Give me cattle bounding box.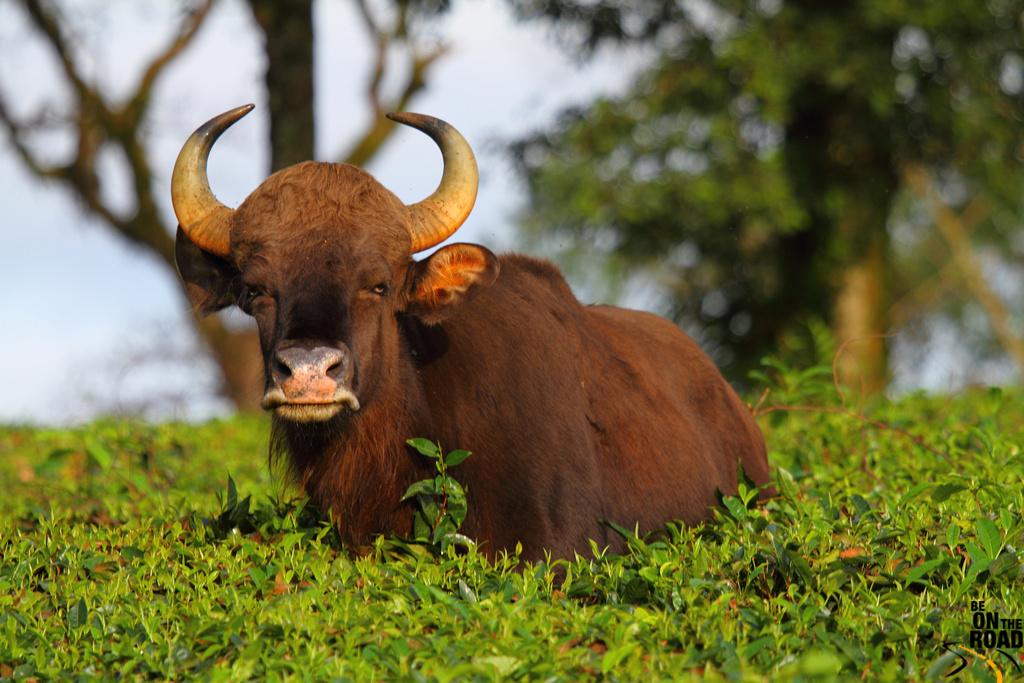
bbox(156, 78, 798, 584).
